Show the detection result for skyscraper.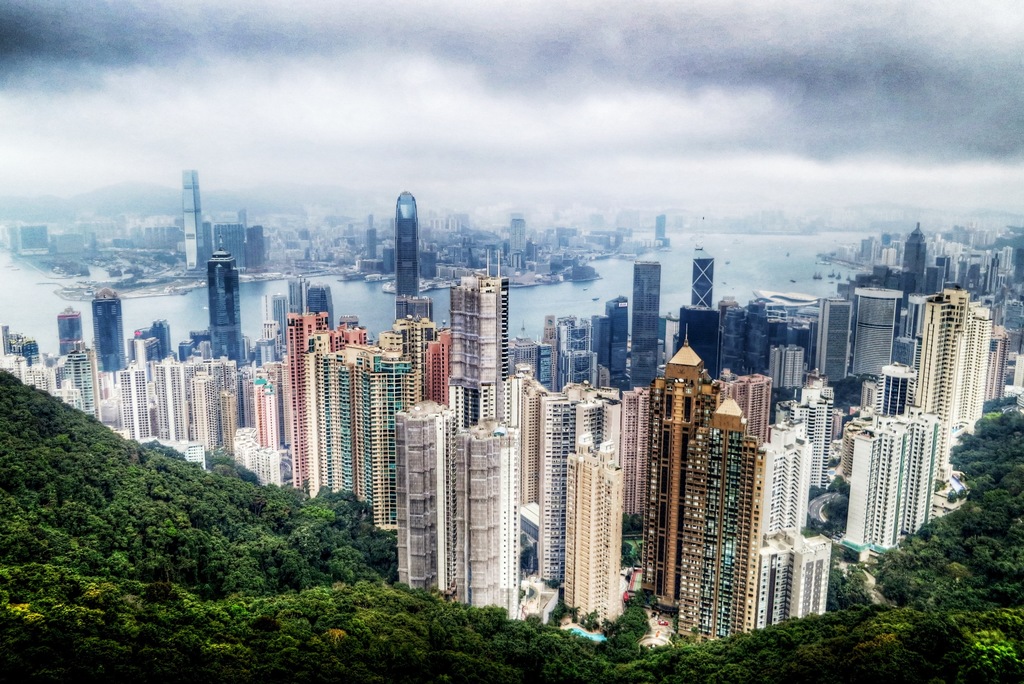
x1=180 y1=172 x2=217 y2=259.
